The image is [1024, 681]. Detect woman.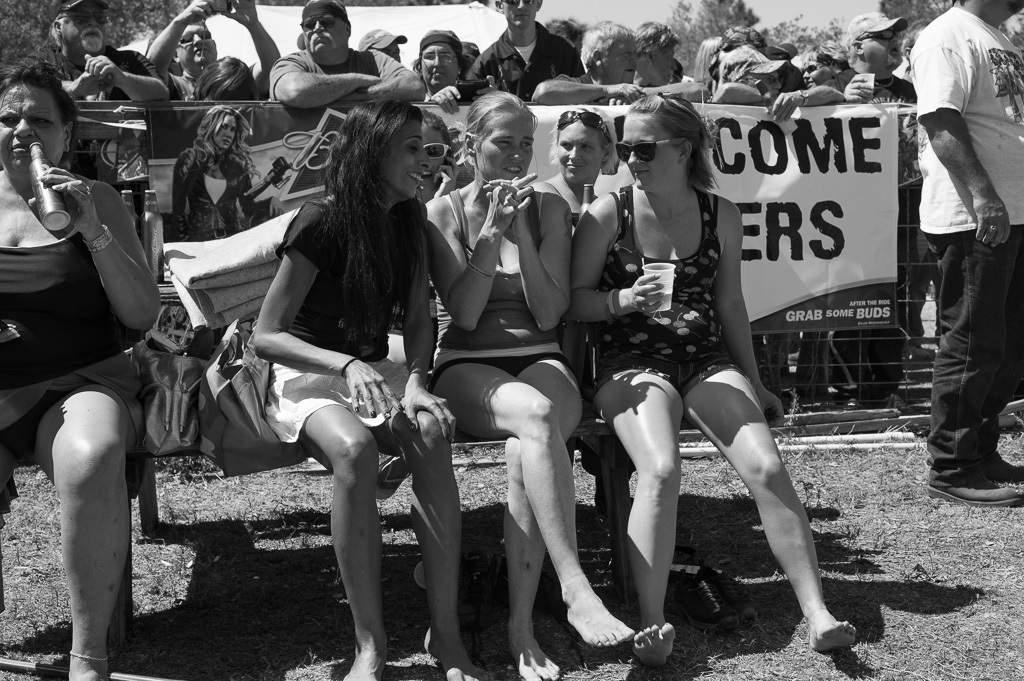
Detection: (0, 55, 156, 680).
